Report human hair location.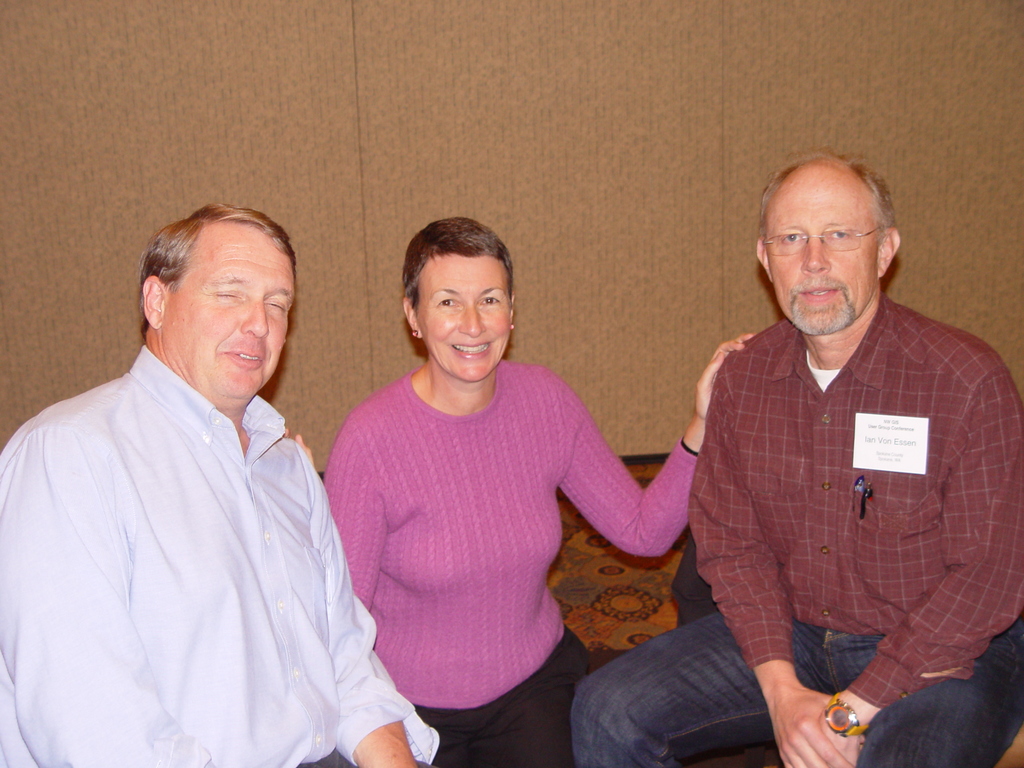
Report: 397 219 515 308.
